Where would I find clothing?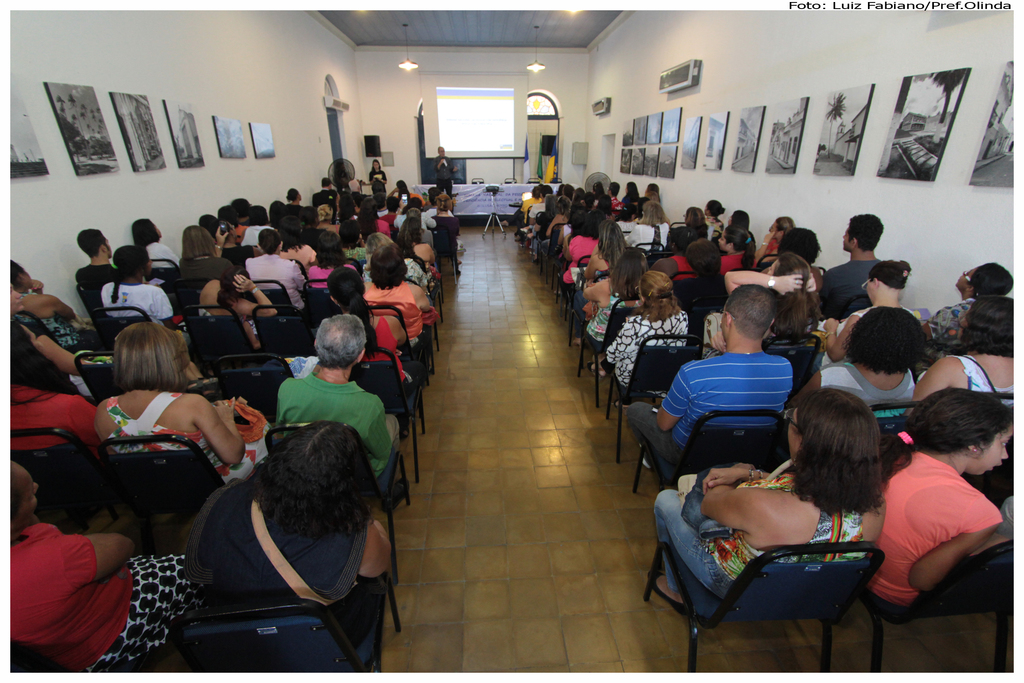
At bbox=[872, 418, 1011, 623].
